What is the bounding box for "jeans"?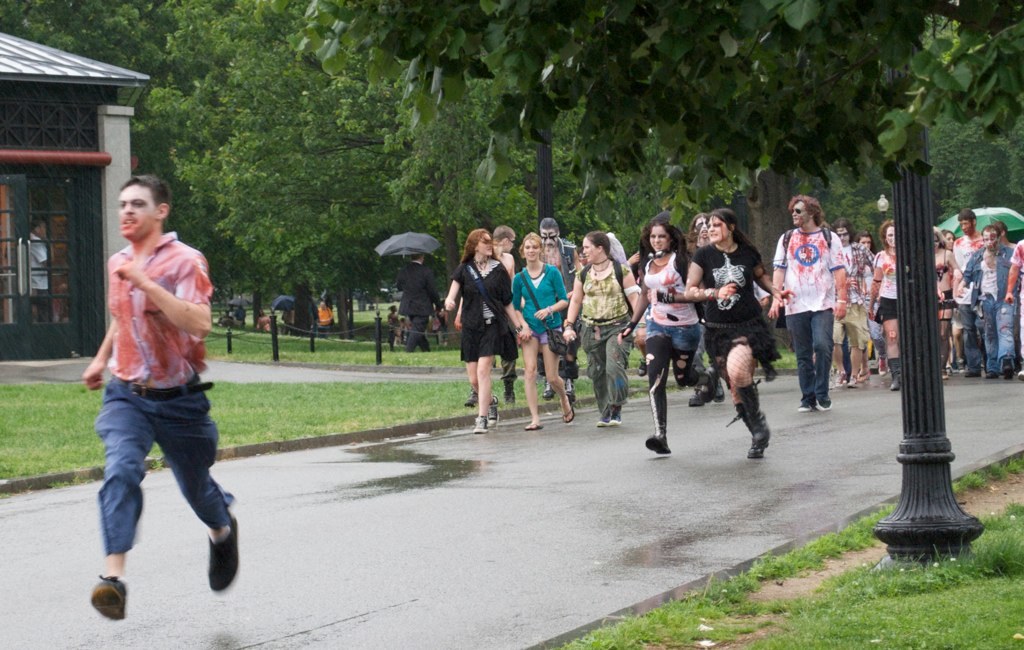
959:303:983:373.
